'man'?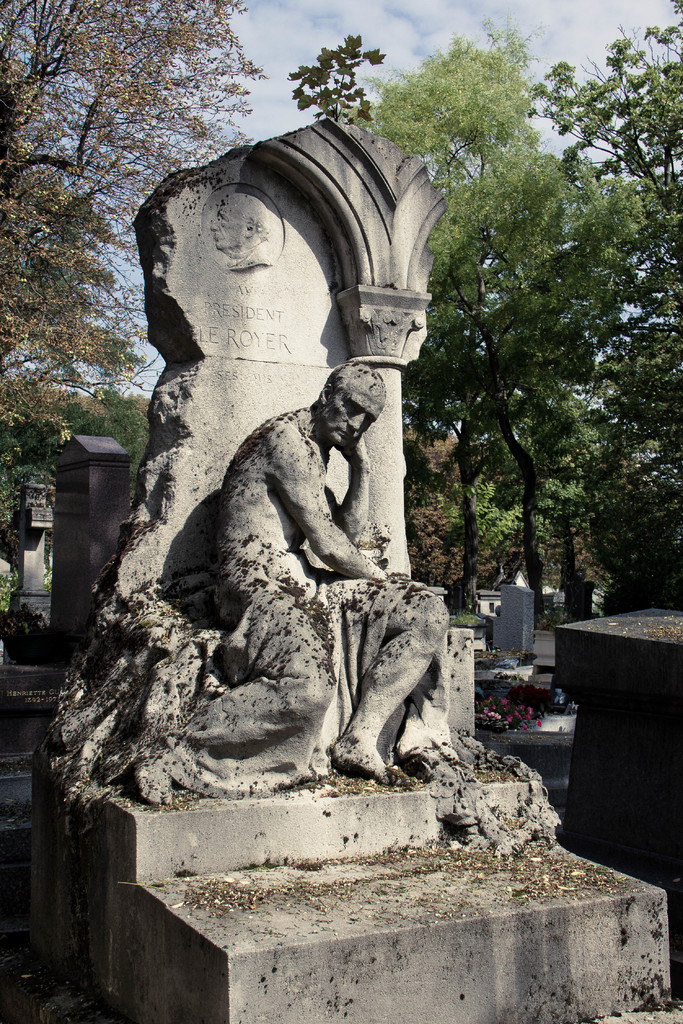
167, 362, 444, 790
